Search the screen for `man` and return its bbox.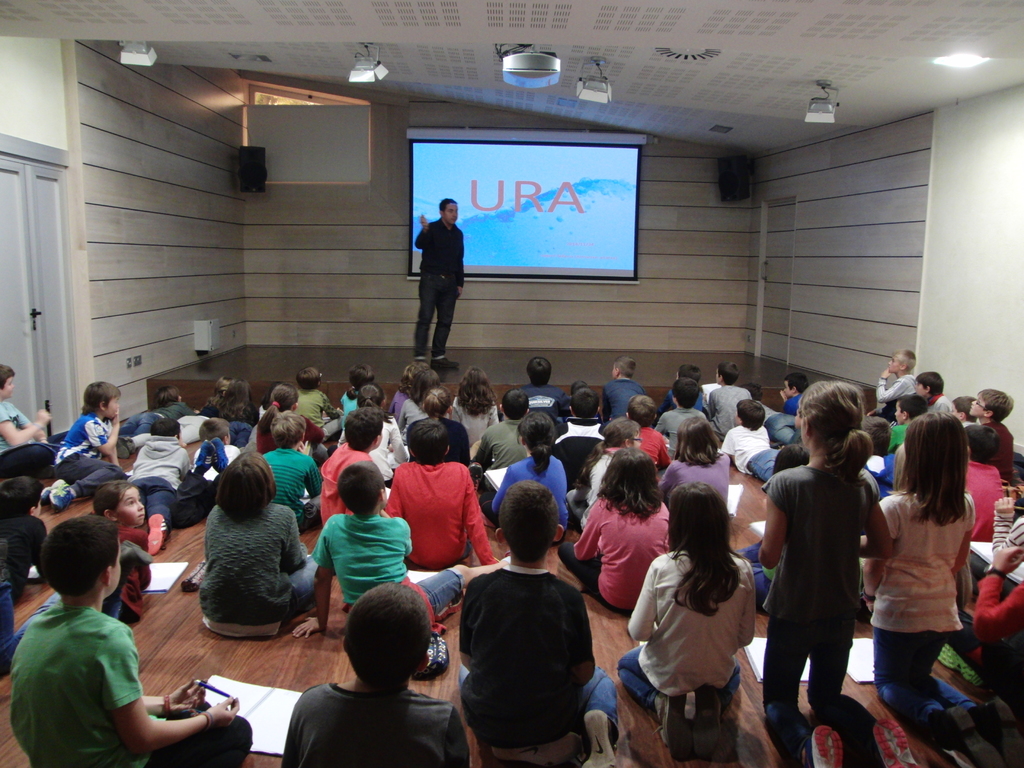
Found: box=[407, 200, 473, 349].
